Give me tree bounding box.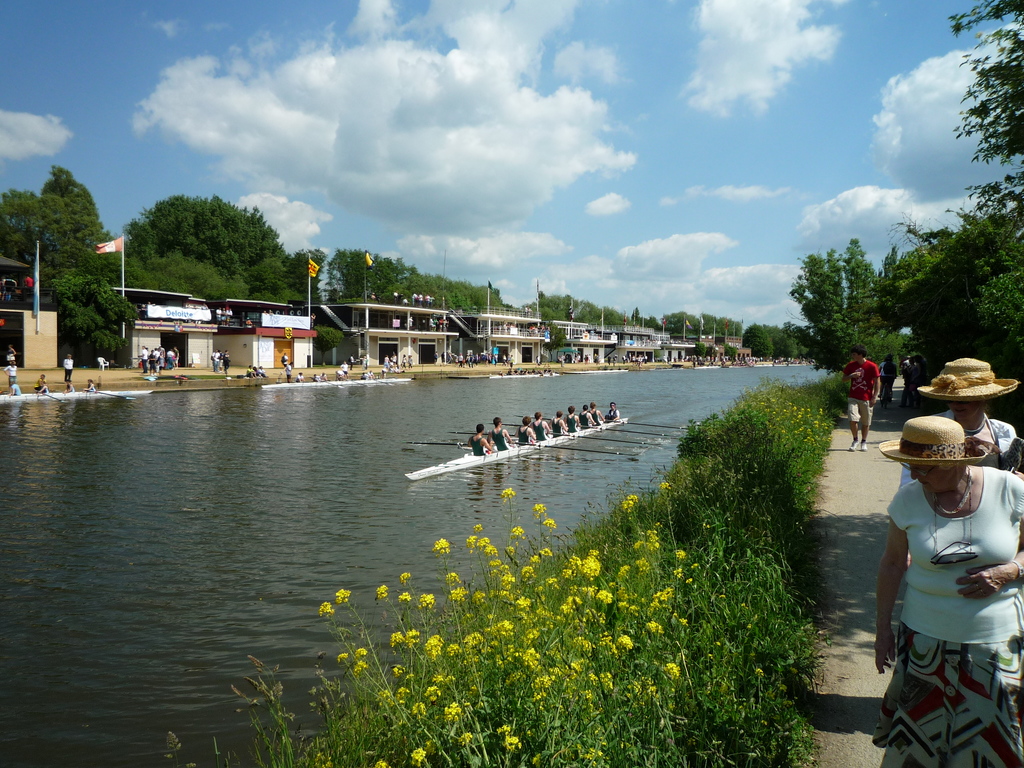
4 162 110 248.
